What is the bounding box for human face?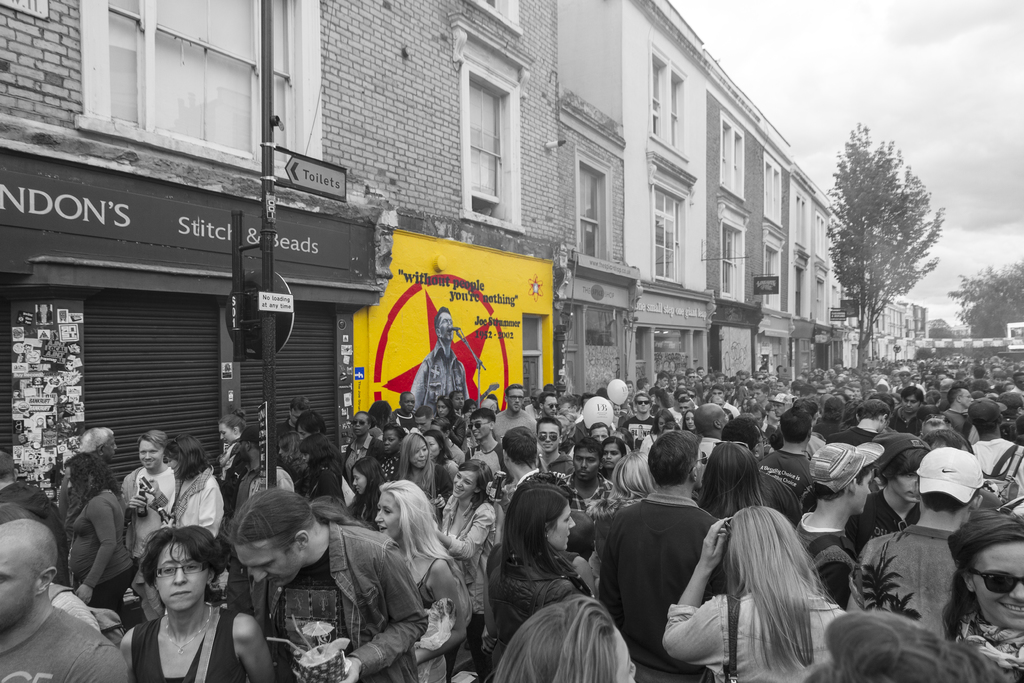
x1=0, y1=532, x2=40, y2=639.
